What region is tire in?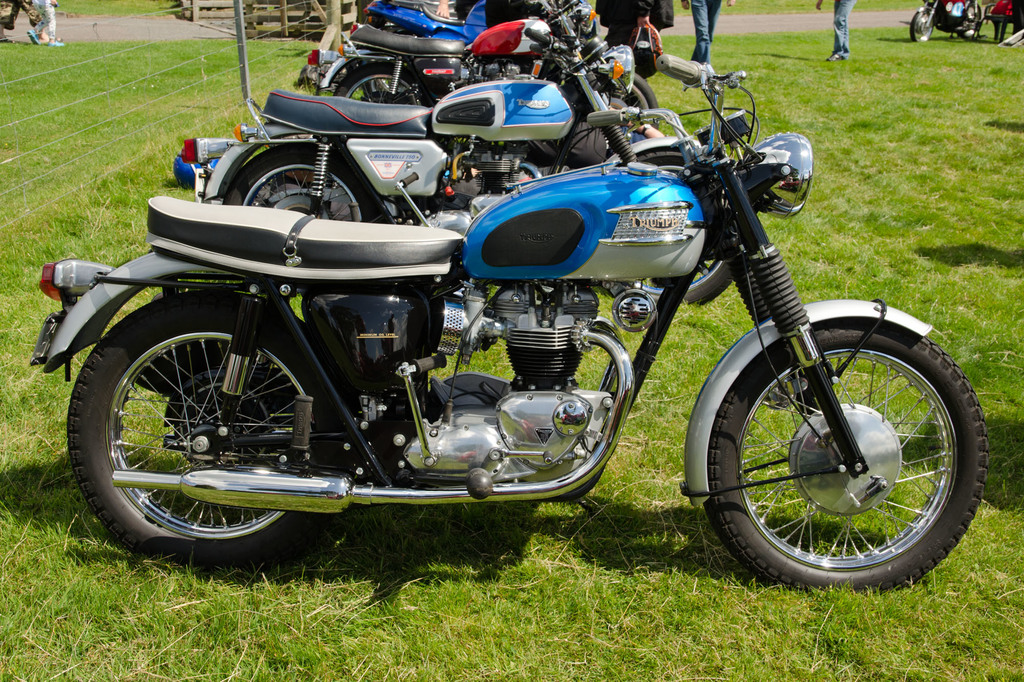
box=[623, 71, 664, 140].
